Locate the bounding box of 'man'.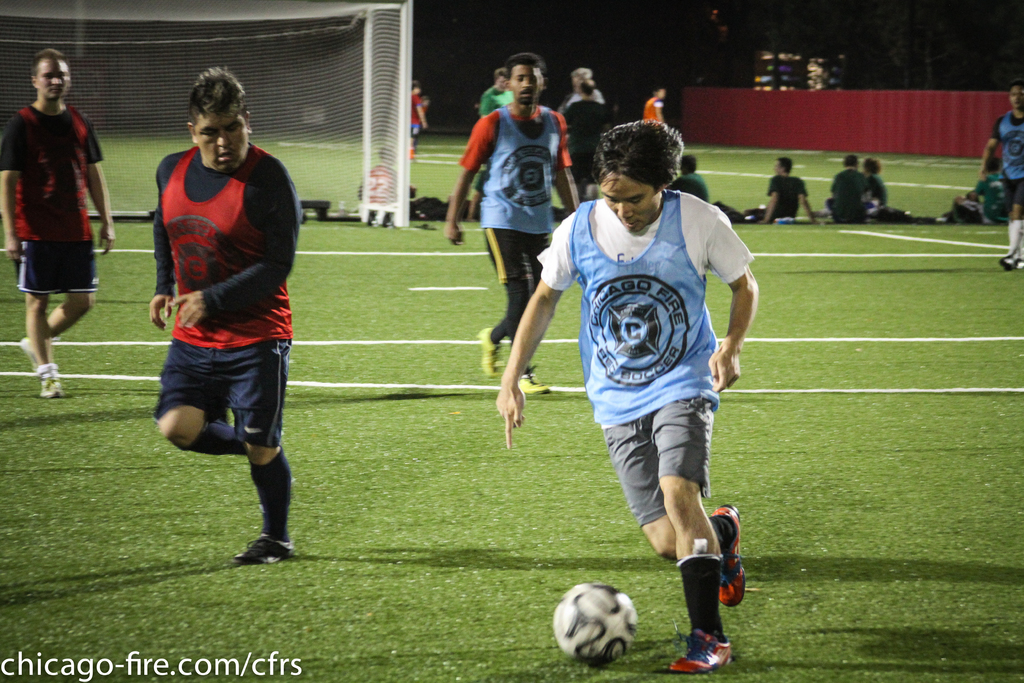
Bounding box: 482, 66, 515, 116.
